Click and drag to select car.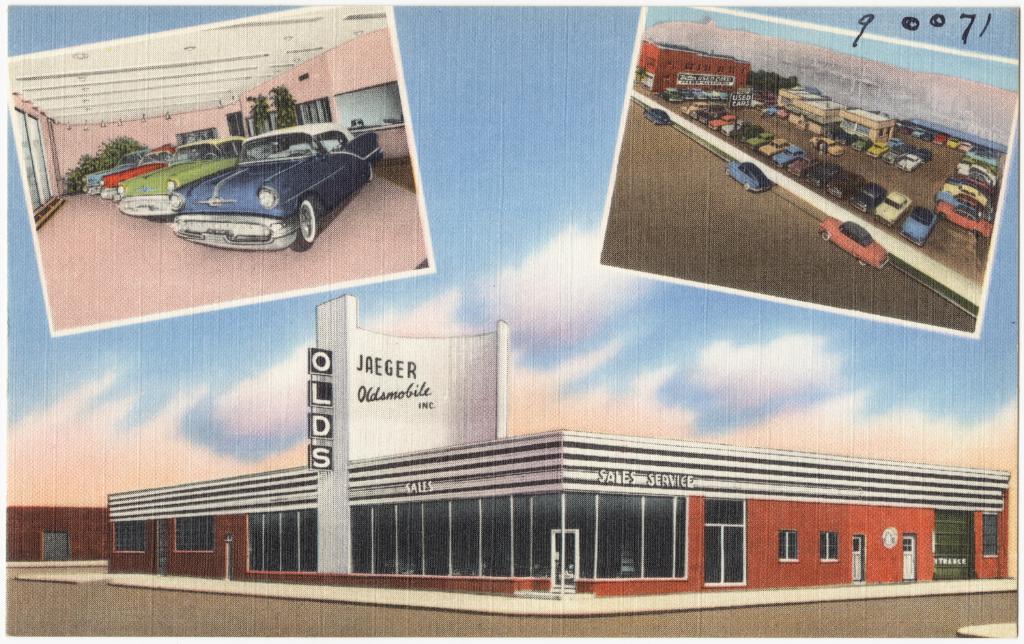
Selection: [167,119,382,254].
